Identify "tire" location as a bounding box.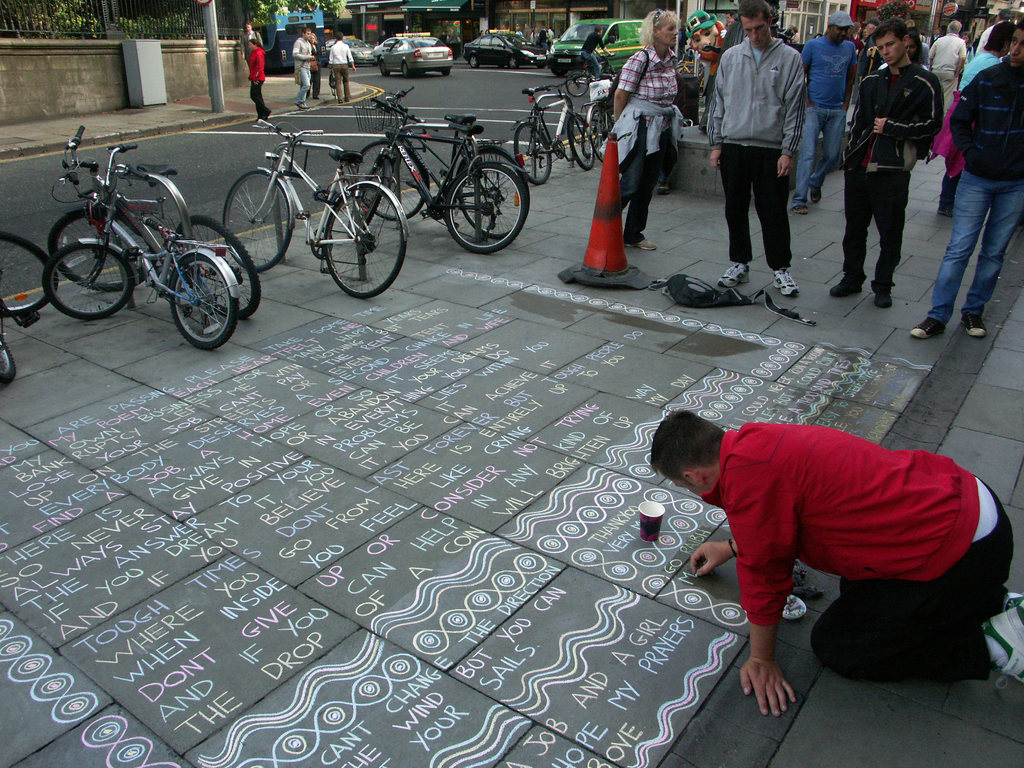
{"x1": 582, "y1": 101, "x2": 607, "y2": 156}.
